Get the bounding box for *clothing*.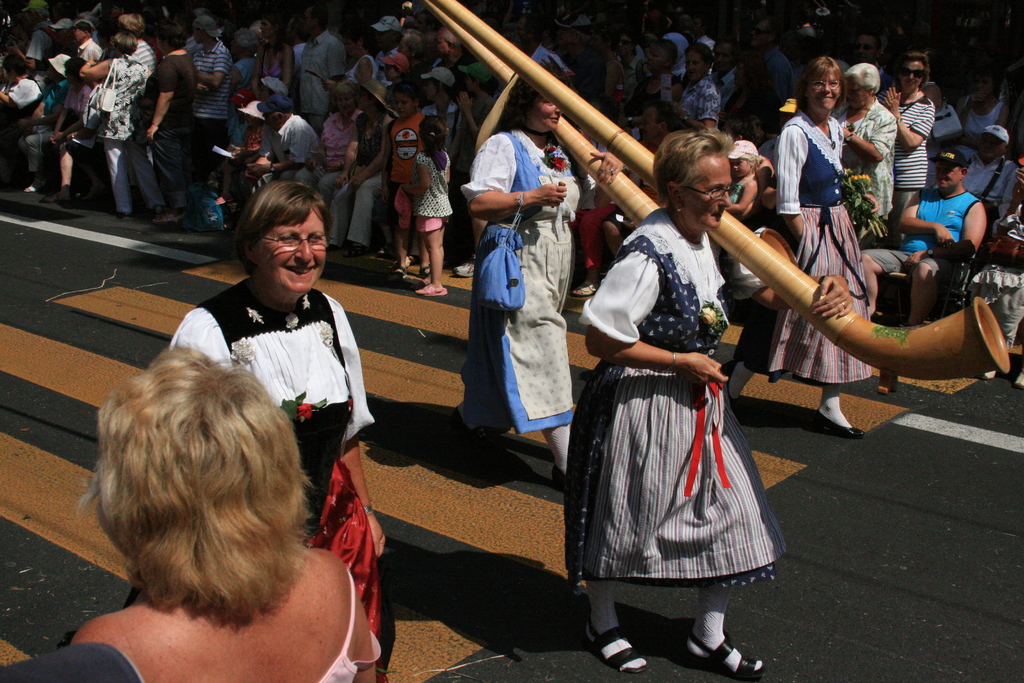
l=683, t=77, r=723, b=128.
